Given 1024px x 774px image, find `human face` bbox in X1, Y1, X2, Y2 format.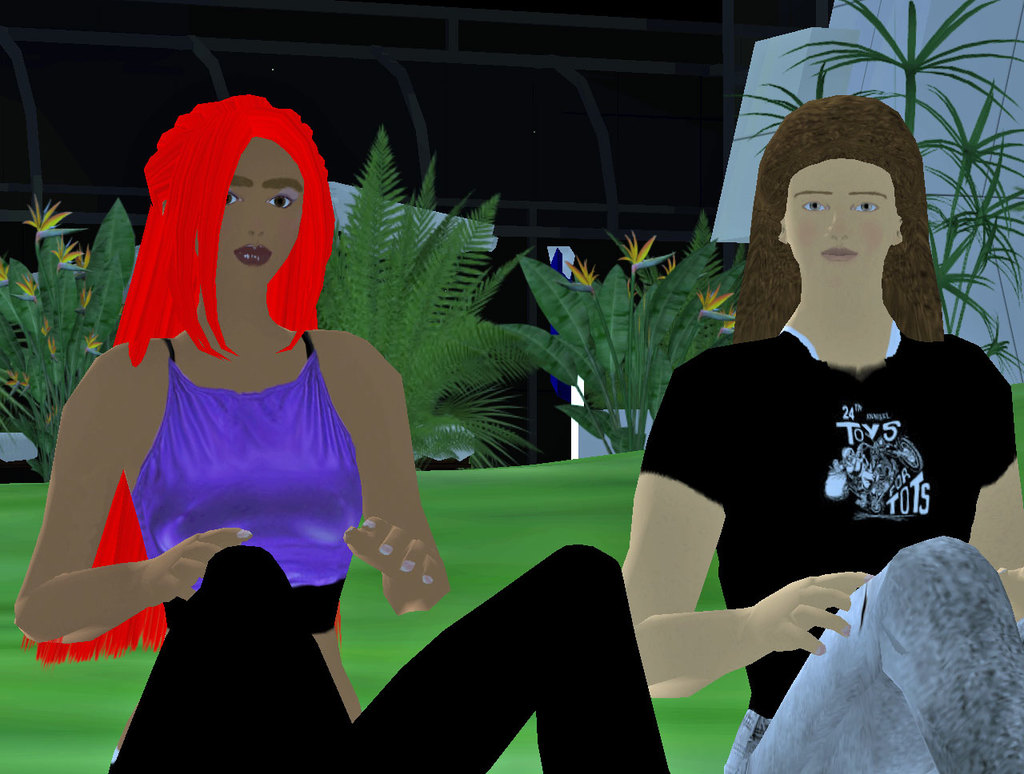
219, 138, 304, 285.
